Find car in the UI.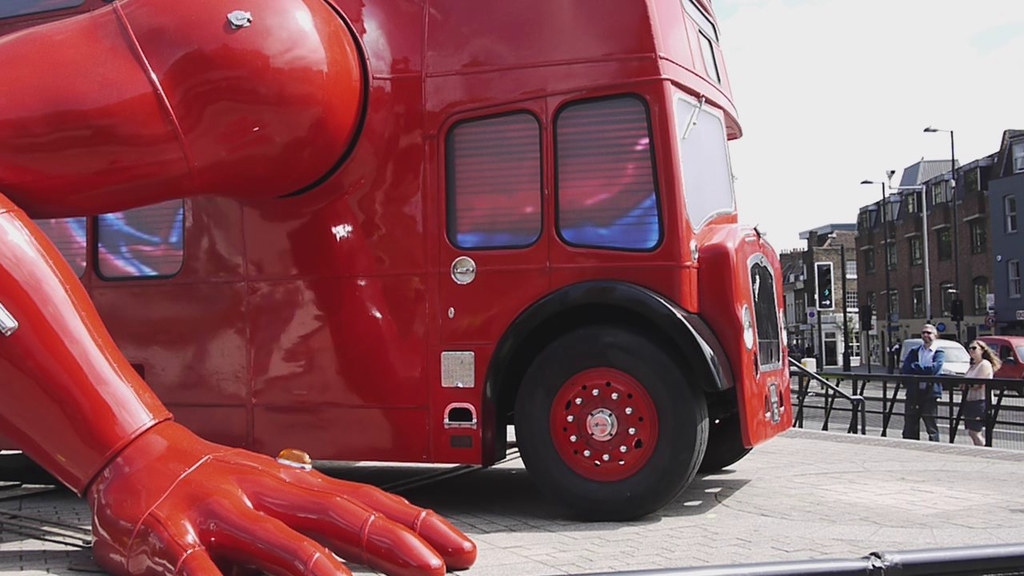
UI element at <region>28, 5, 801, 542</region>.
